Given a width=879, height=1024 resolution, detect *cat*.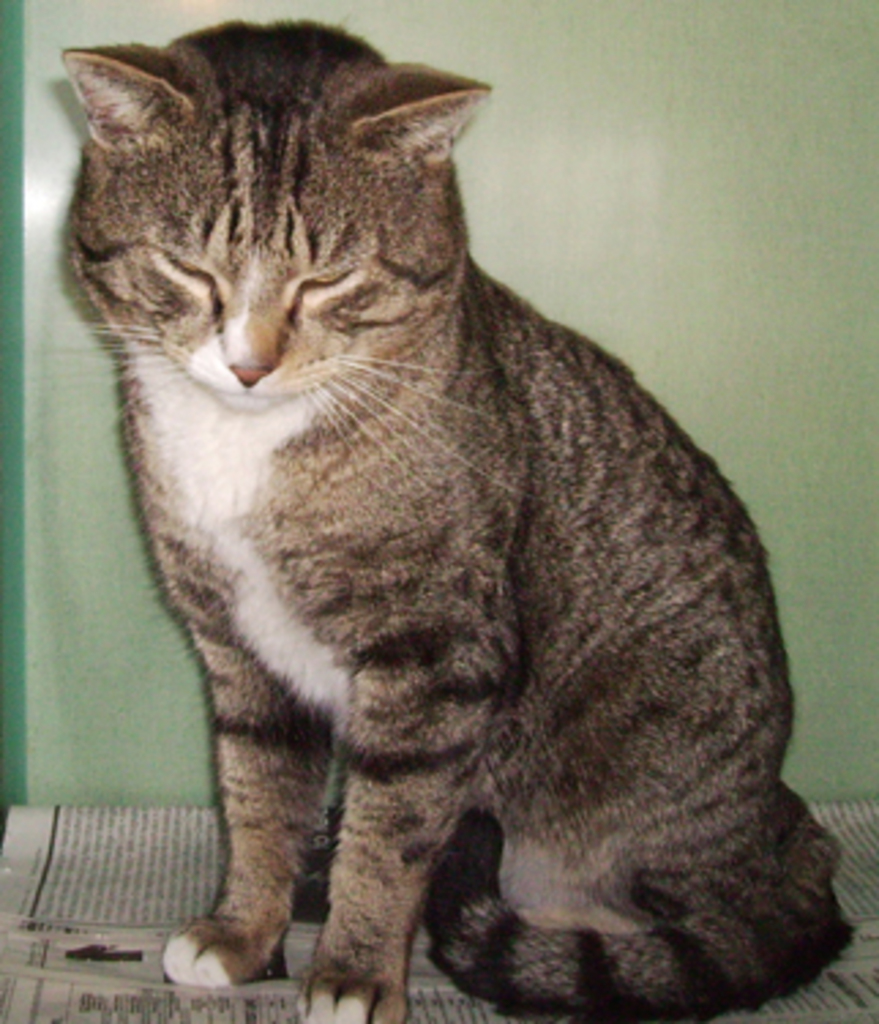
bbox=[66, 14, 863, 1021].
